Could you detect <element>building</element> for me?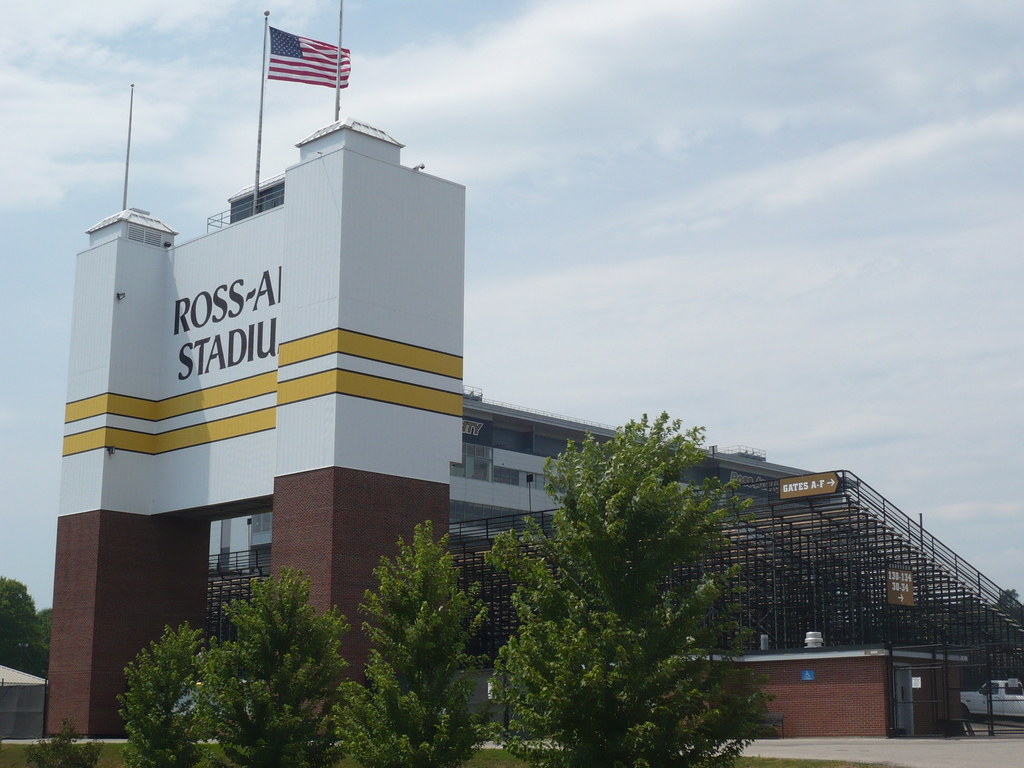
Detection result: (x1=0, y1=117, x2=1023, y2=746).
